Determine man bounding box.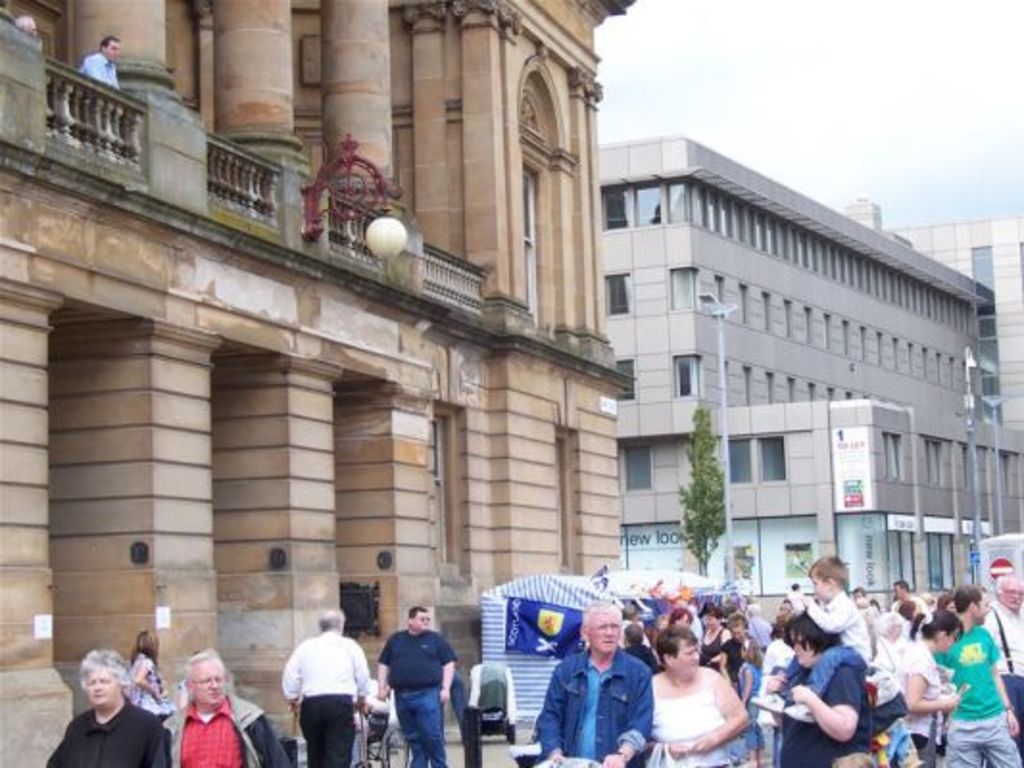
Determined: left=982, top=582, right=1022, bottom=745.
